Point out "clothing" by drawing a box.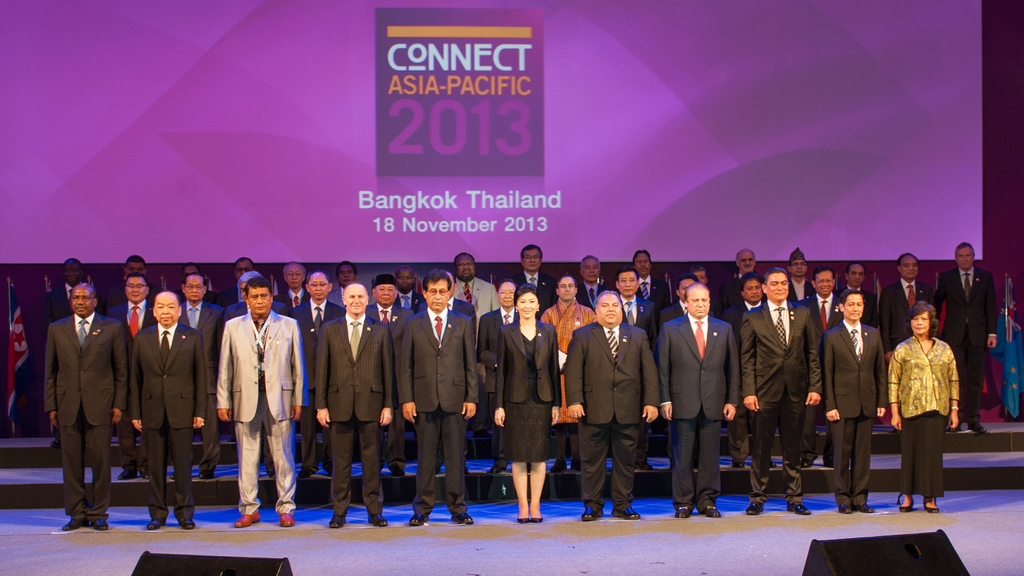
bbox=[938, 266, 996, 420].
